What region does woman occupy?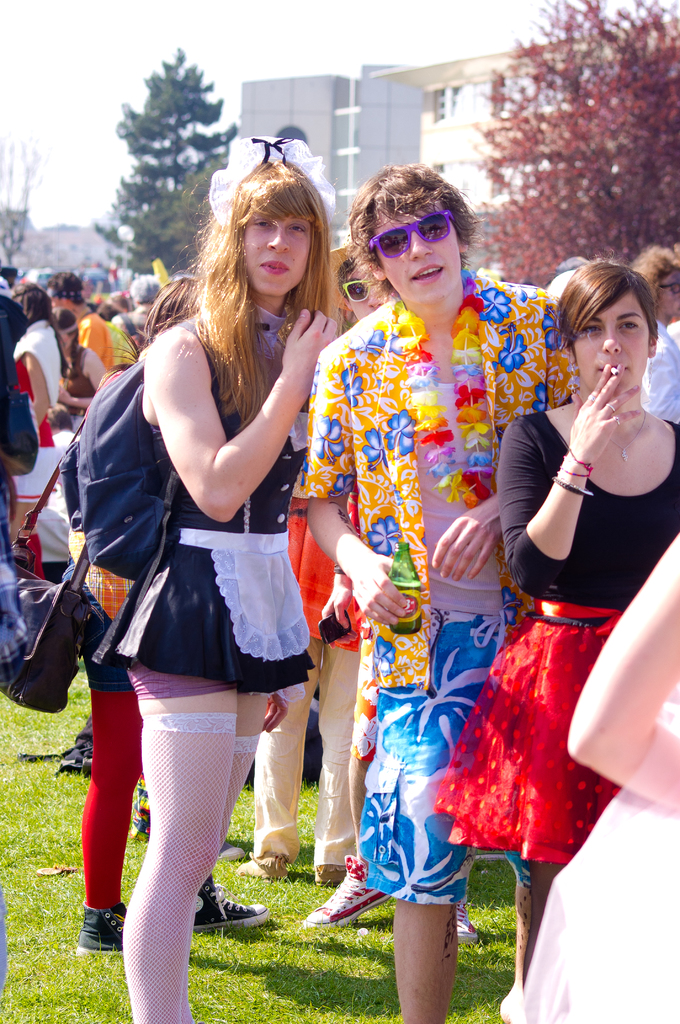
[469, 239, 663, 891].
